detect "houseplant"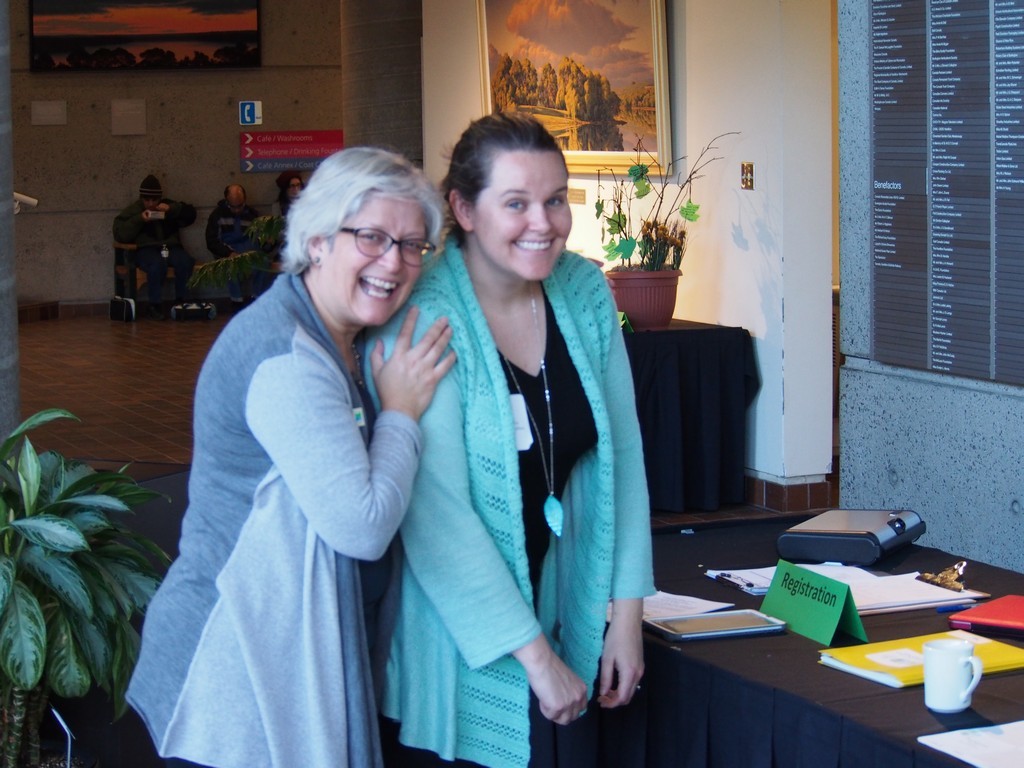
BBox(0, 406, 176, 767)
